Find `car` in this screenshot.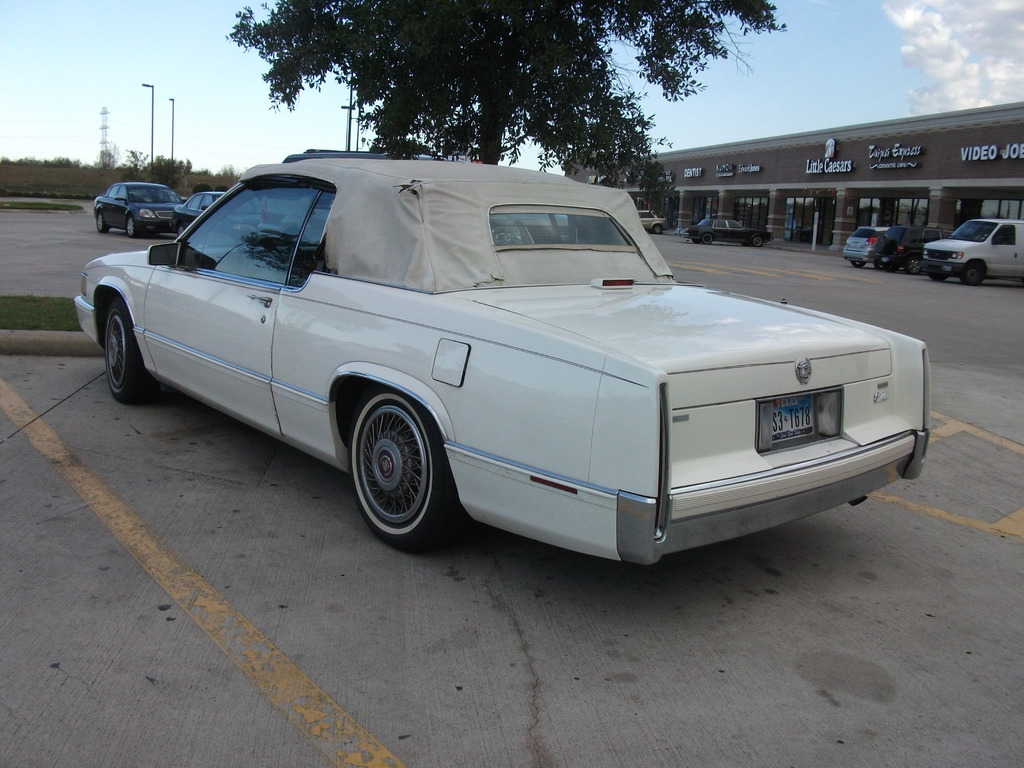
The bounding box for `car` is box=[840, 223, 954, 274].
